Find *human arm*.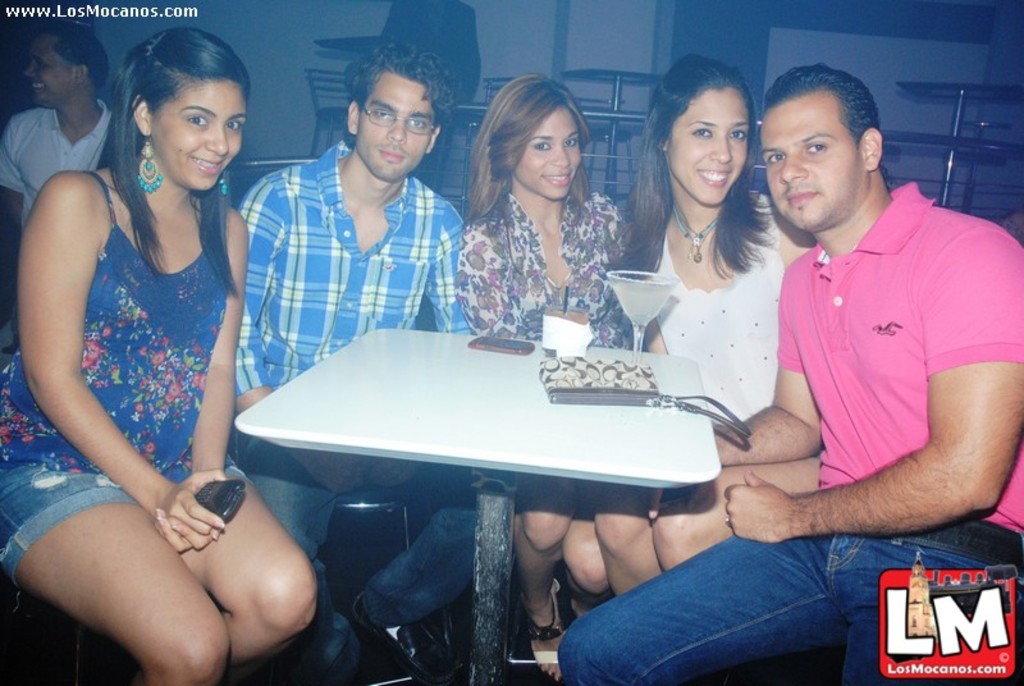
[439, 218, 520, 351].
